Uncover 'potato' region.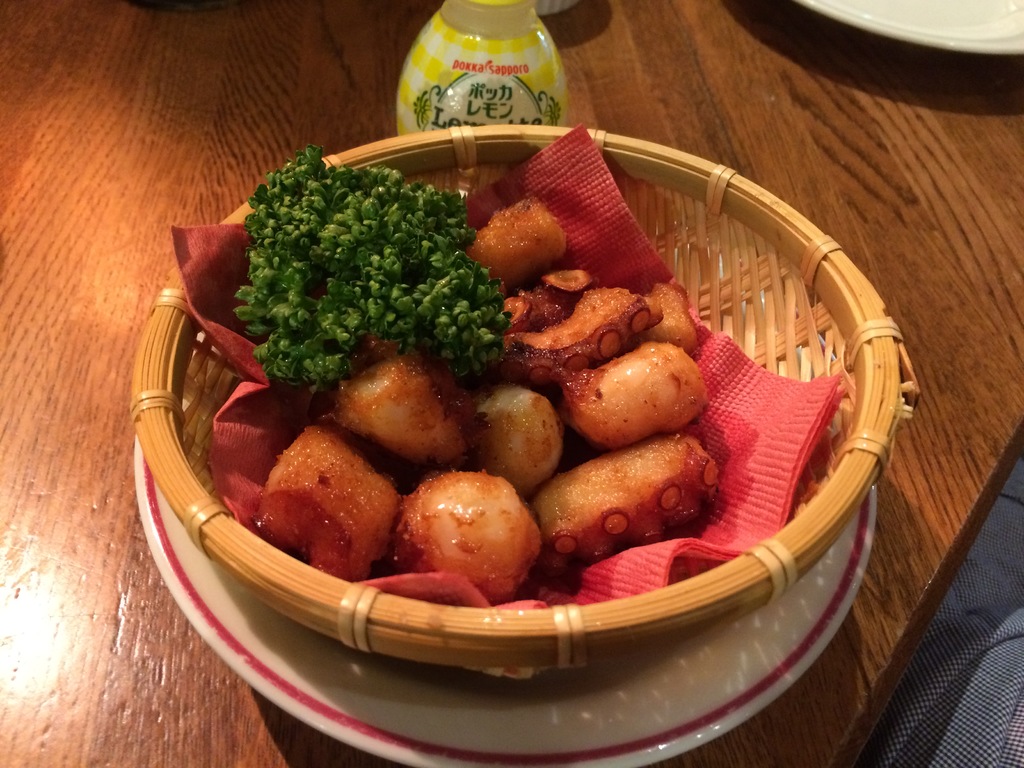
Uncovered: <bbox>391, 467, 532, 594</bbox>.
